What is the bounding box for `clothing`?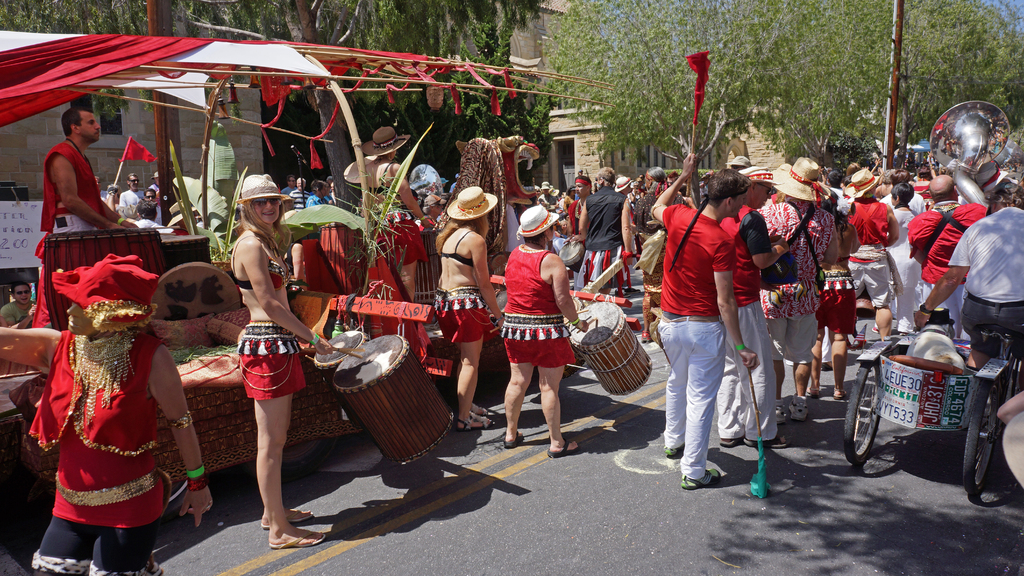
select_region(0, 300, 32, 324).
